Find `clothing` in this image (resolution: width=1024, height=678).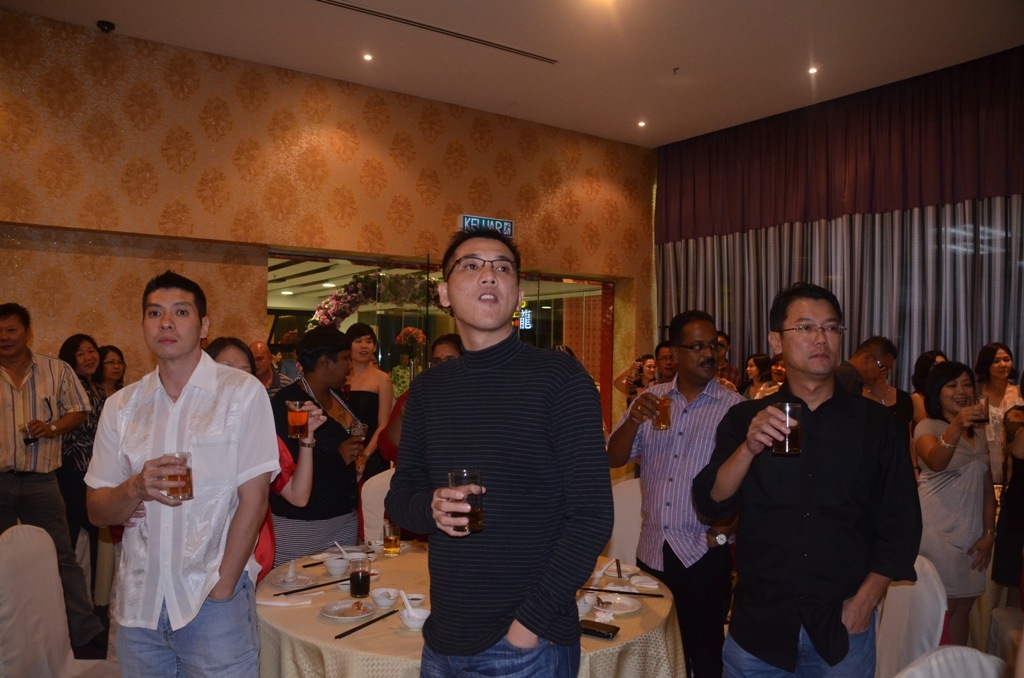
left=93, top=376, right=130, bottom=617.
